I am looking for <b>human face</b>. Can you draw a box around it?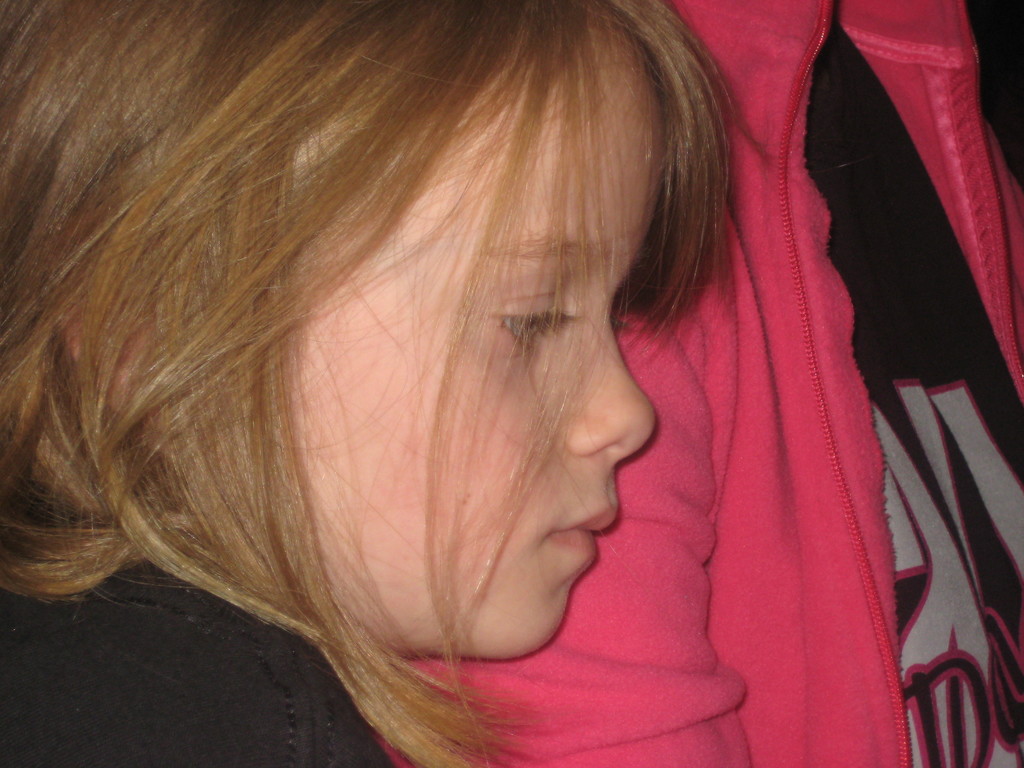
Sure, the bounding box is (left=257, top=5, right=652, bottom=664).
